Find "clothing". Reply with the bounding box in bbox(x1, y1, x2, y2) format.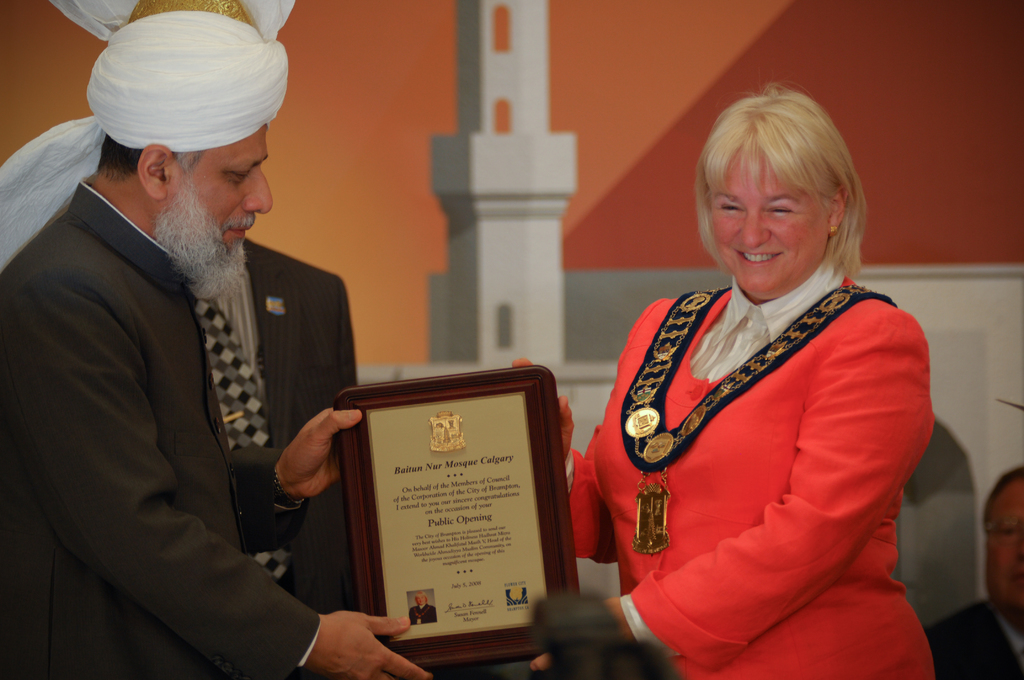
bbox(172, 230, 359, 616).
